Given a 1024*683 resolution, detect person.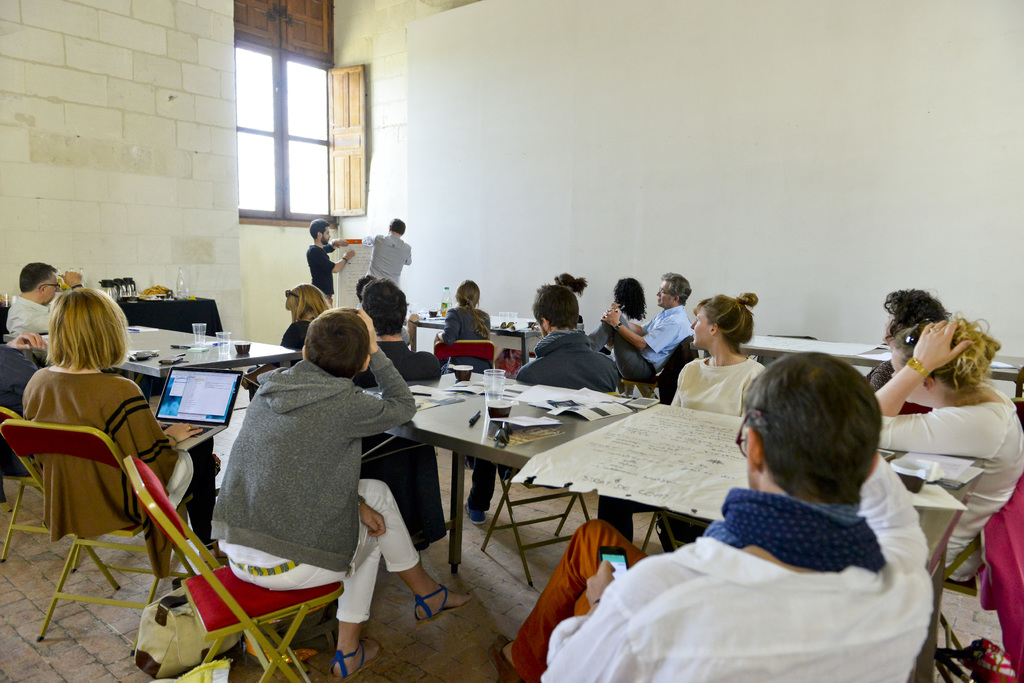
(305,218,357,299).
